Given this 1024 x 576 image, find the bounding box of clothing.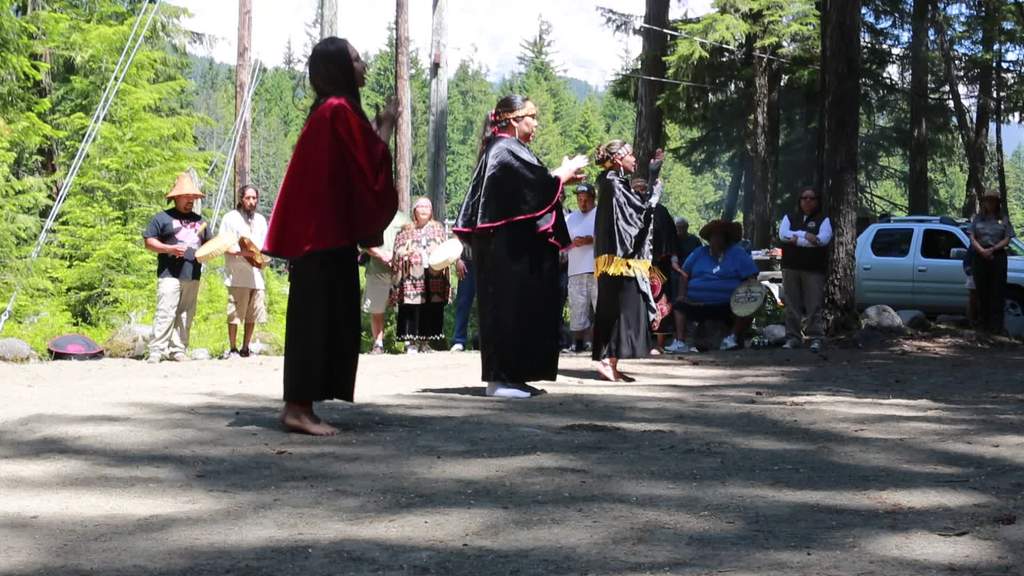
select_region(676, 238, 756, 319).
